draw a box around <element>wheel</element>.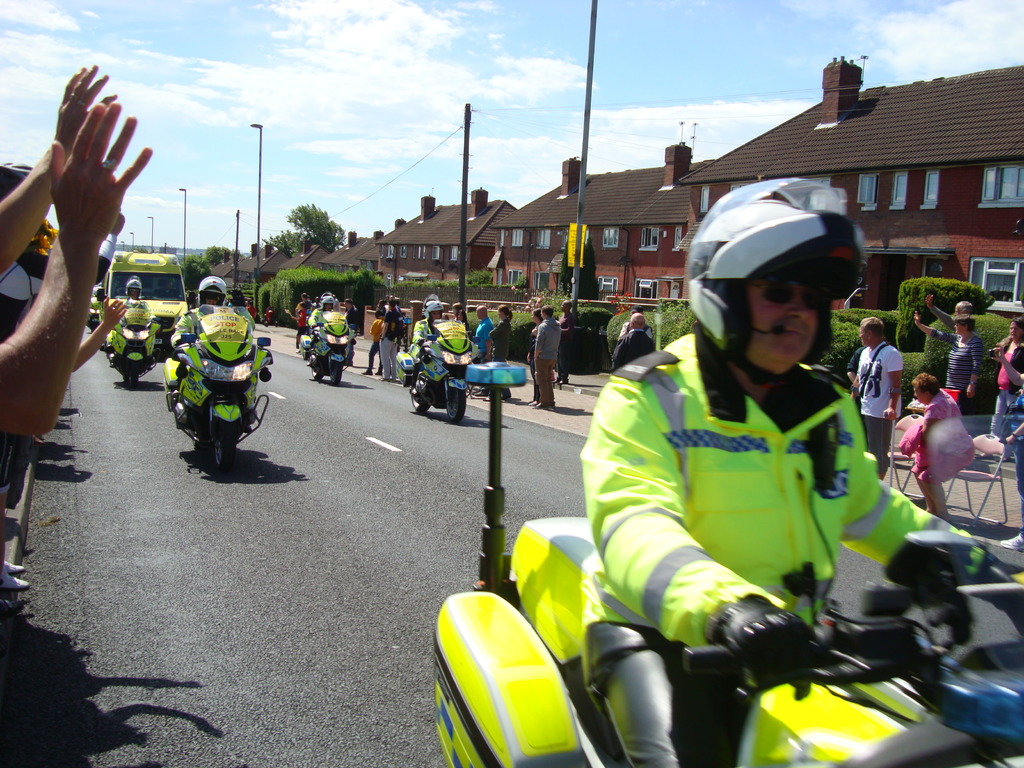
[left=308, top=356, right=323, bottom=378].
